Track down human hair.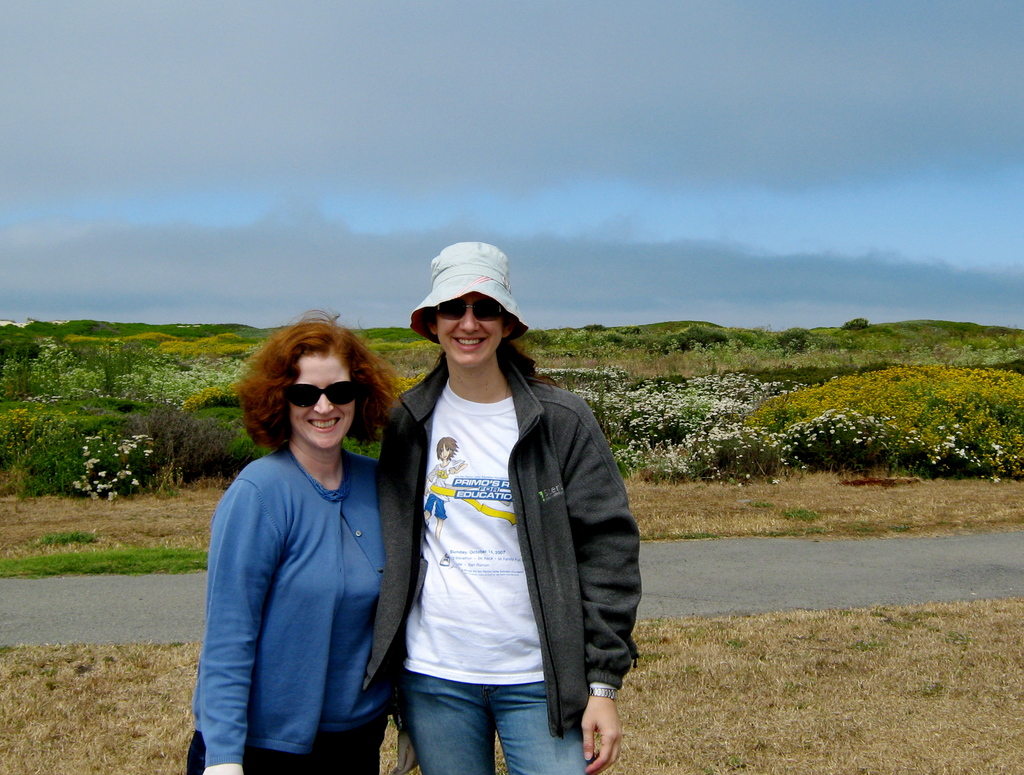
Tracked to bbox(426, 307, 563, 386).
